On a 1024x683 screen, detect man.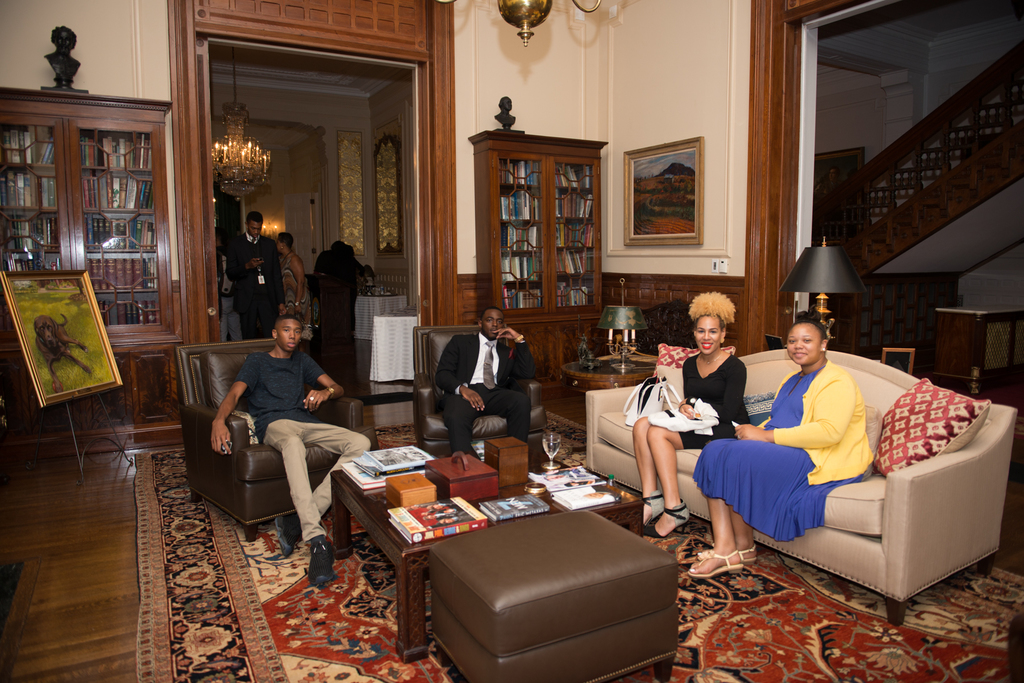
217,234,246,340.
